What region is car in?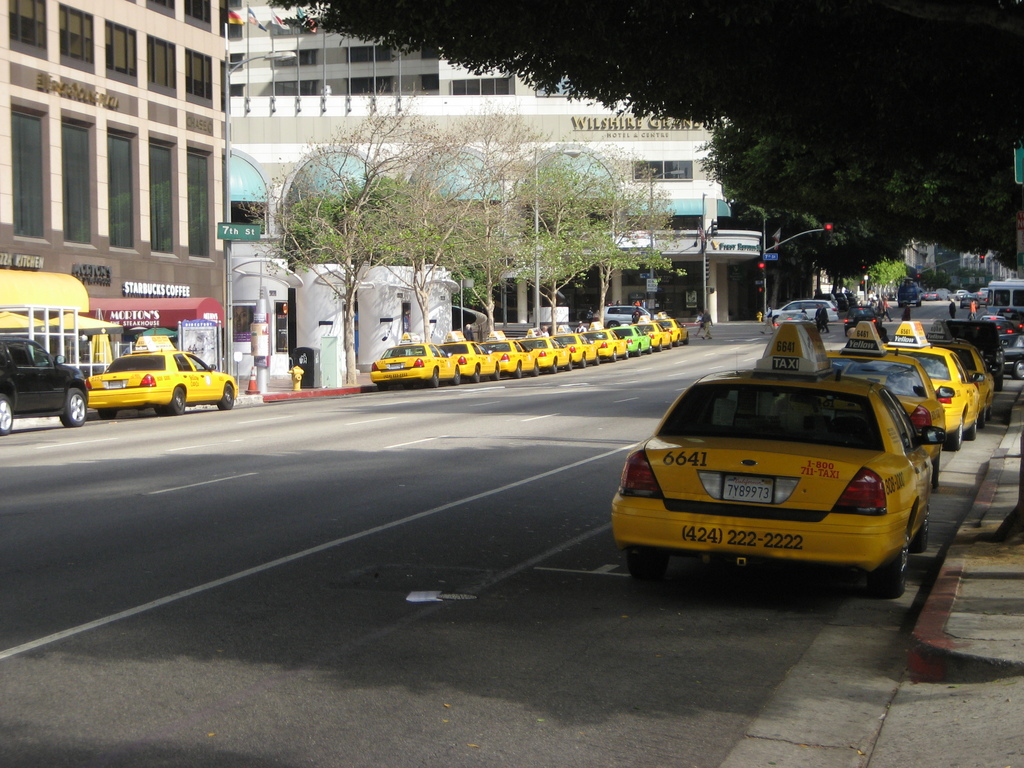
372,342,461,389.
